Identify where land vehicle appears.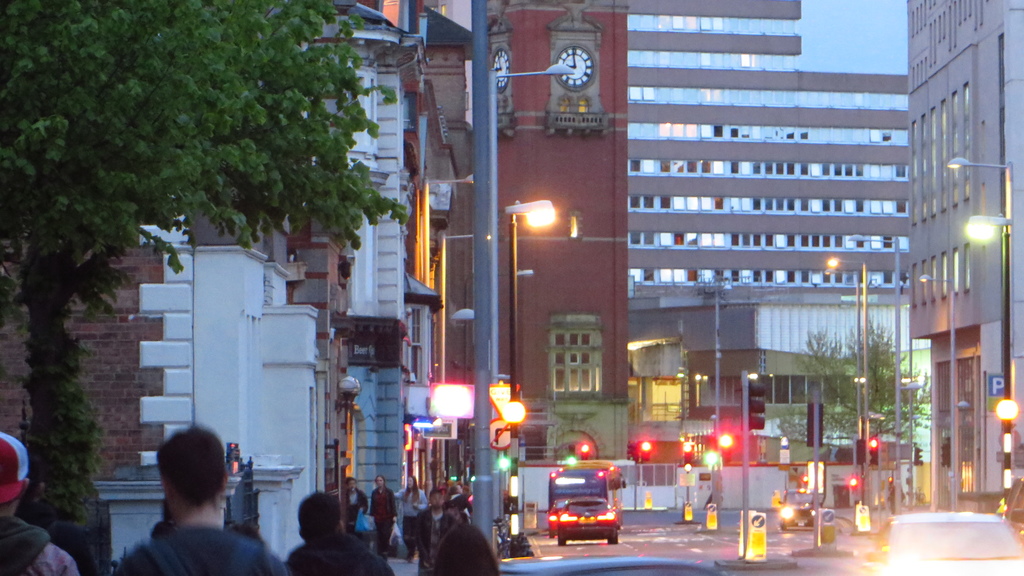
Appears at <region>547, 500, 574, 533</region>.
